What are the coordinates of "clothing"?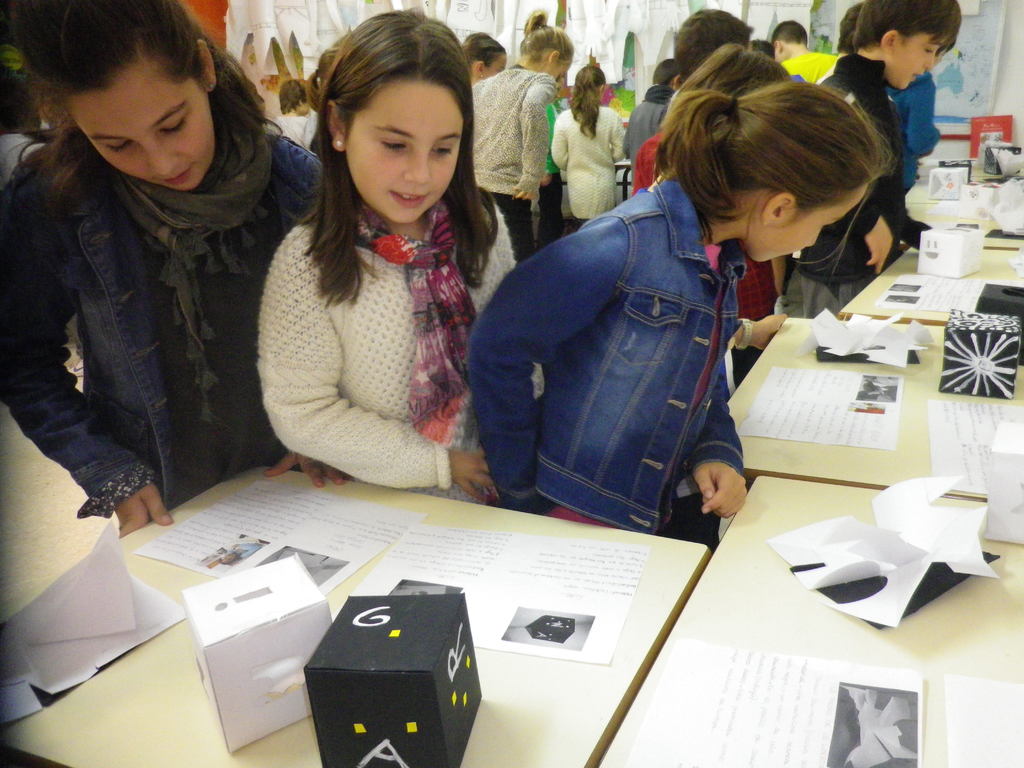
crop(273, 111, 311, 144).
